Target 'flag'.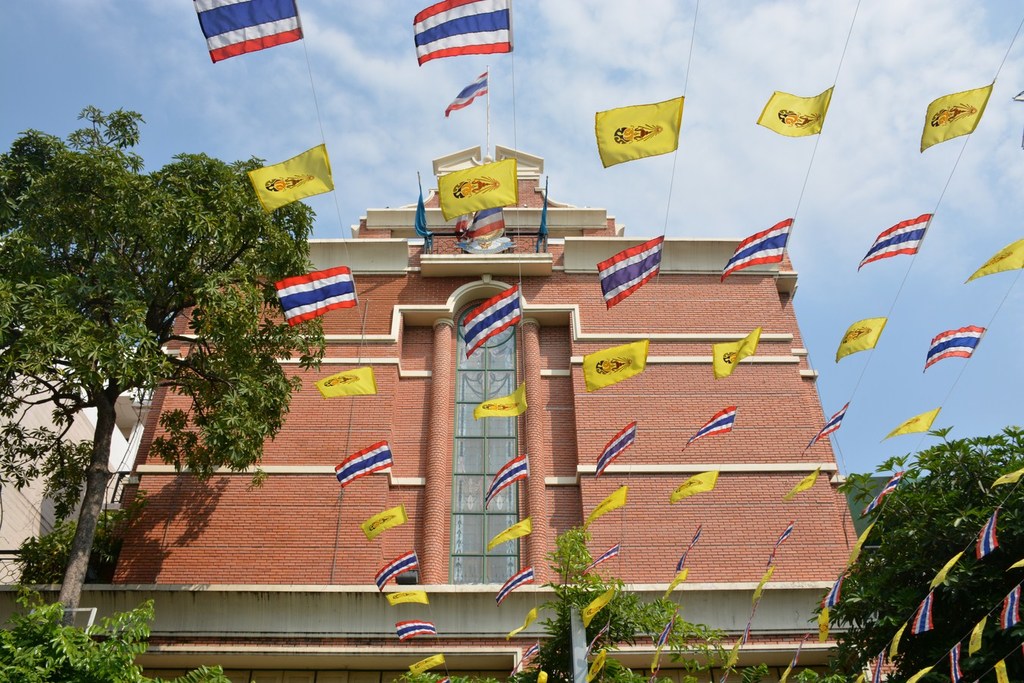
Target region: region(594, 96, 685, 170).
